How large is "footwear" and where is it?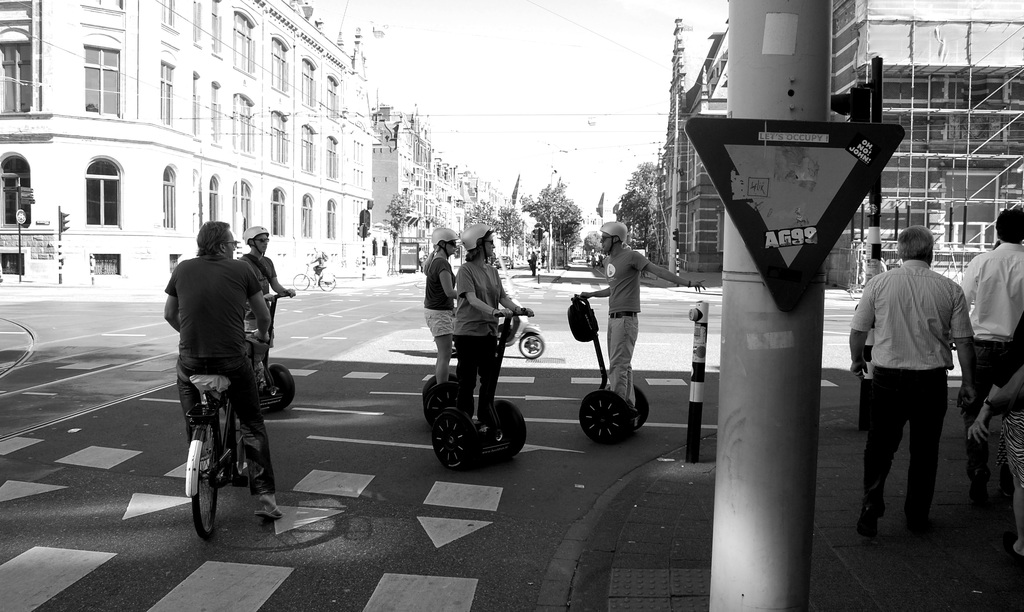
Bounding box: left=997, top=469, right=1016, bottom=503.
